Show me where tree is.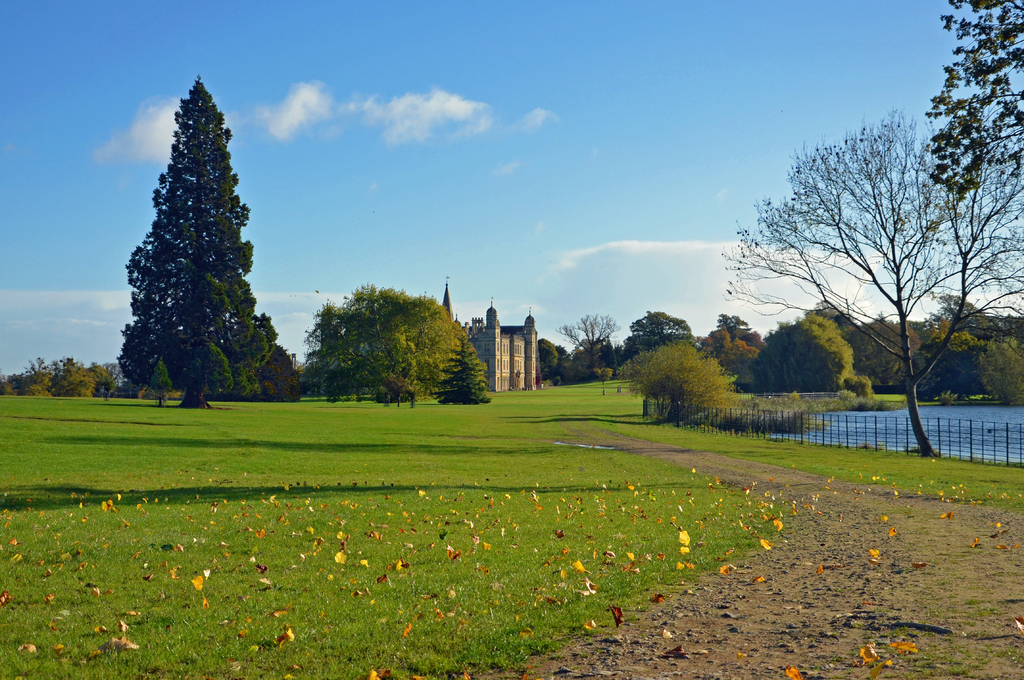
tree is at <box>724,105,1023,460</box>.
